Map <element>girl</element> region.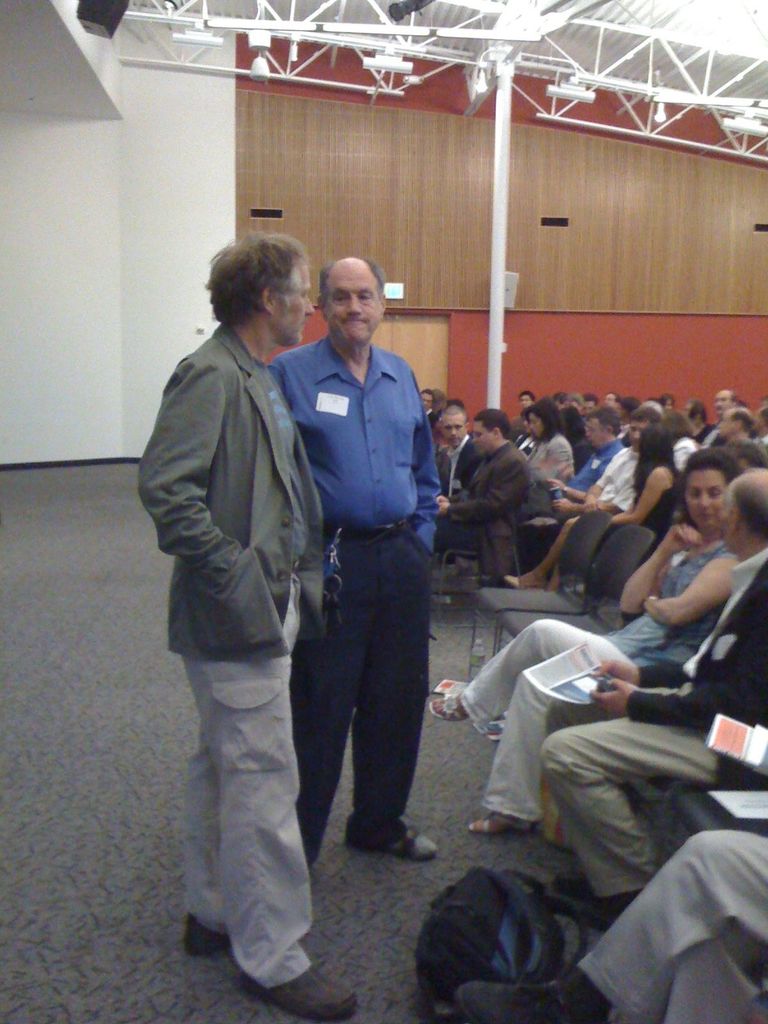
Mapped to [509,423,685,598].
